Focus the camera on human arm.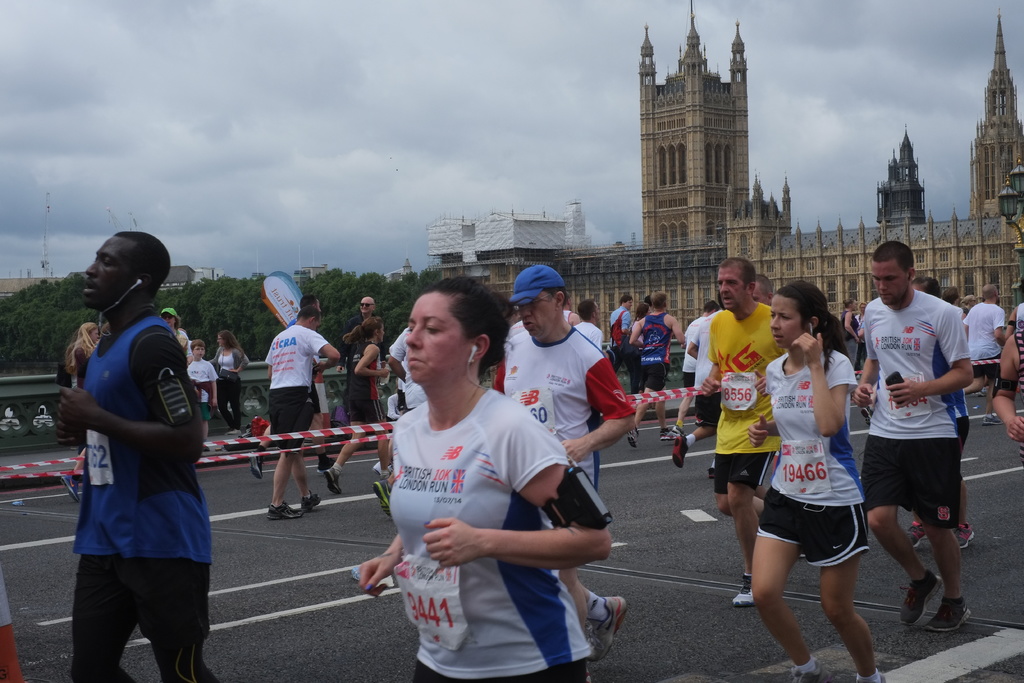
Focus region: detection(958, 309, 977, 334).
